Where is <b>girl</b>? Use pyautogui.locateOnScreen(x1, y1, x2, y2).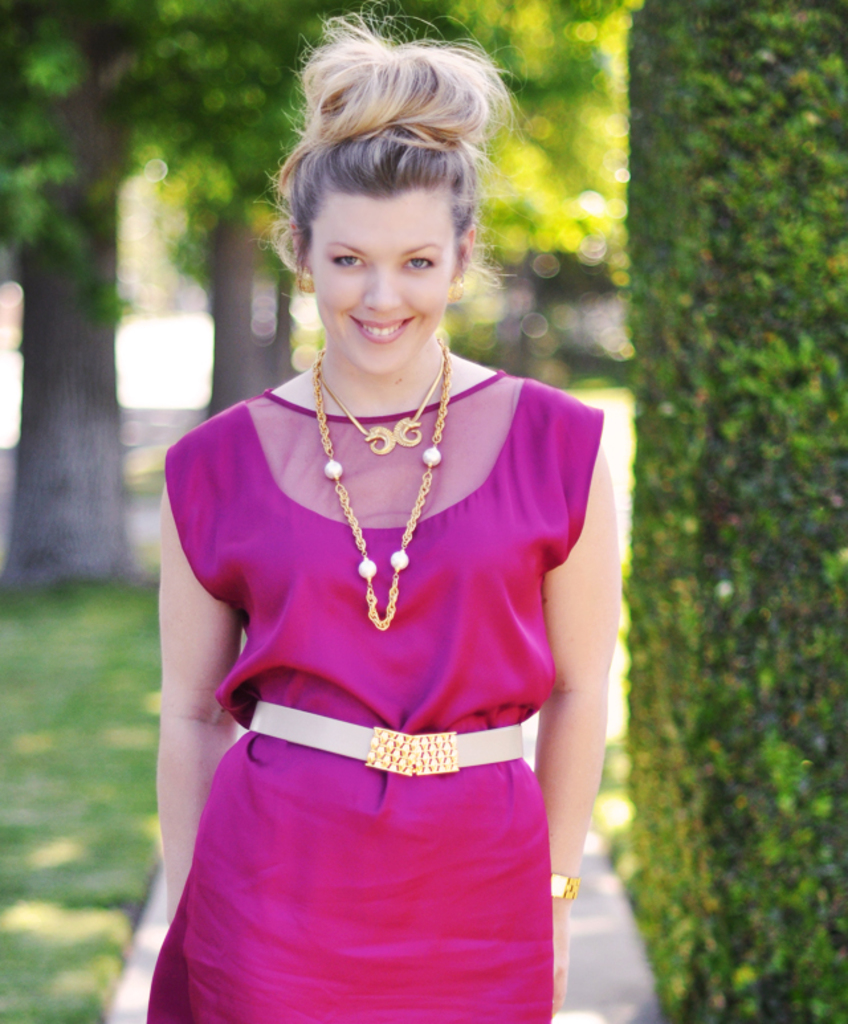
pyautogui.locateOnScreen(150, 0, 616, 1023).
